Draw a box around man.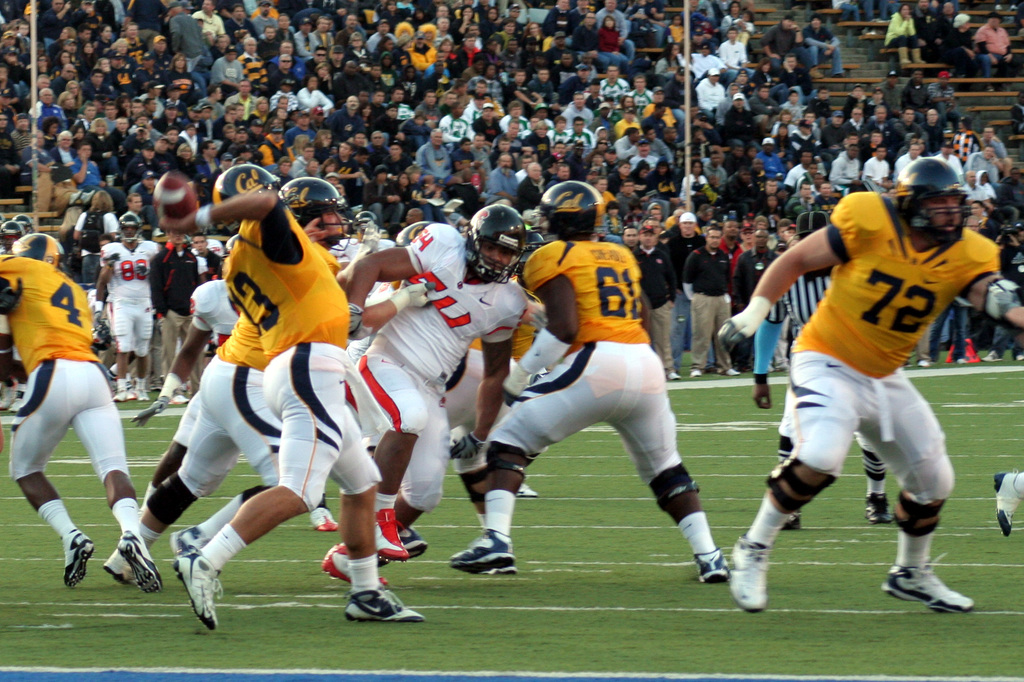
(left=97, top=211, right=162, bottom=404).
